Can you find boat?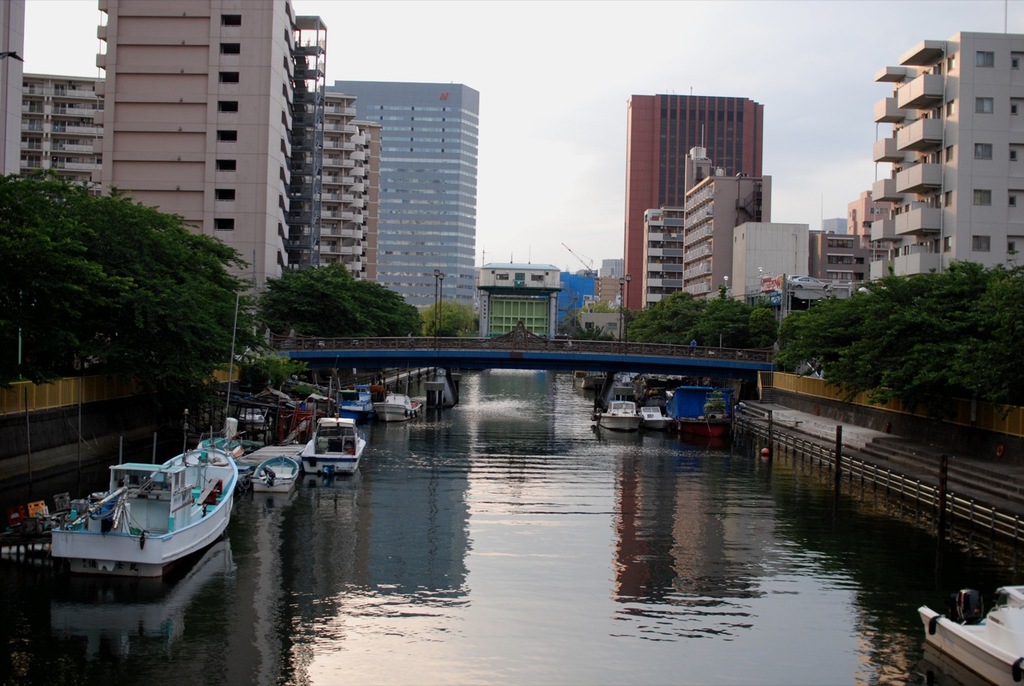
Yes, bounding box: 250, 455, 302, 496.
